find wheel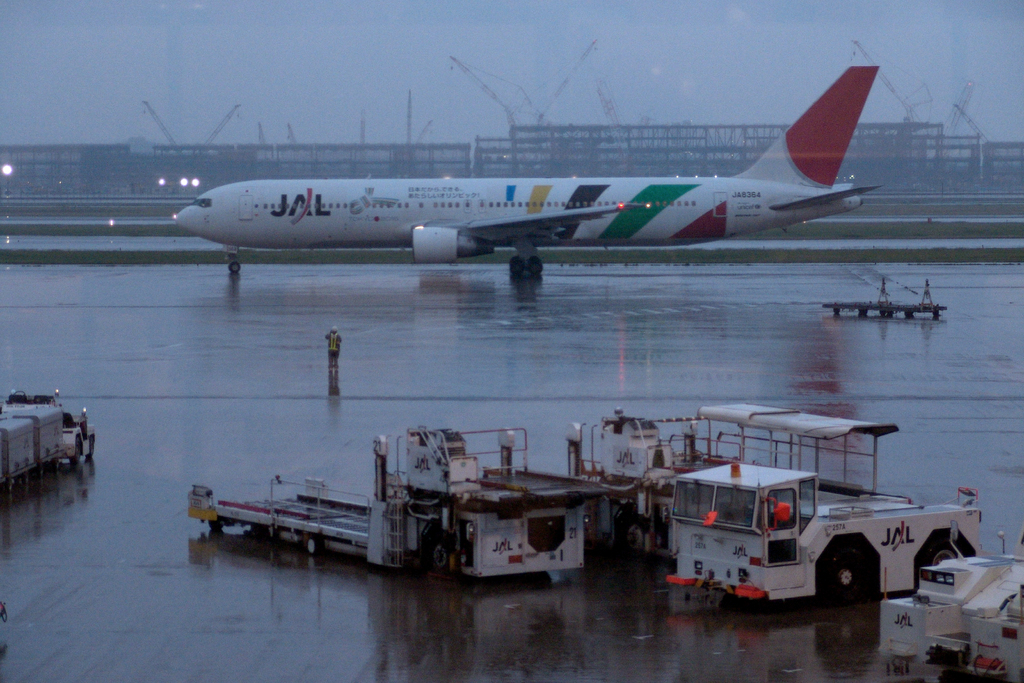
{"left": 303, "top": 533, "right": 321, "bottom": 554}
